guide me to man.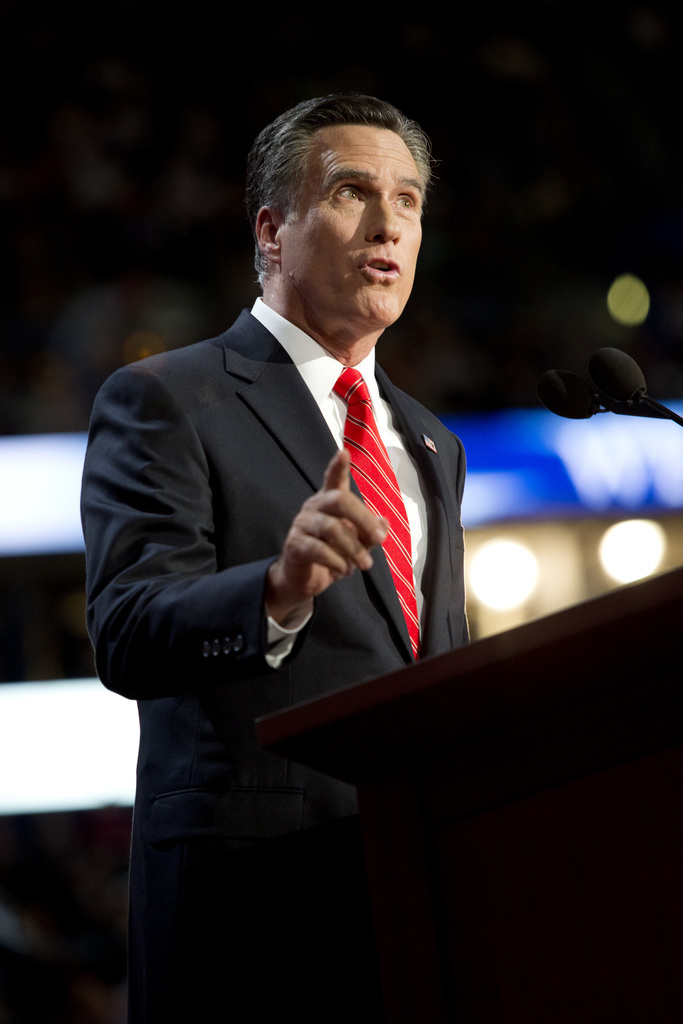
Guidance: locate(85, 105, 493, 822).
